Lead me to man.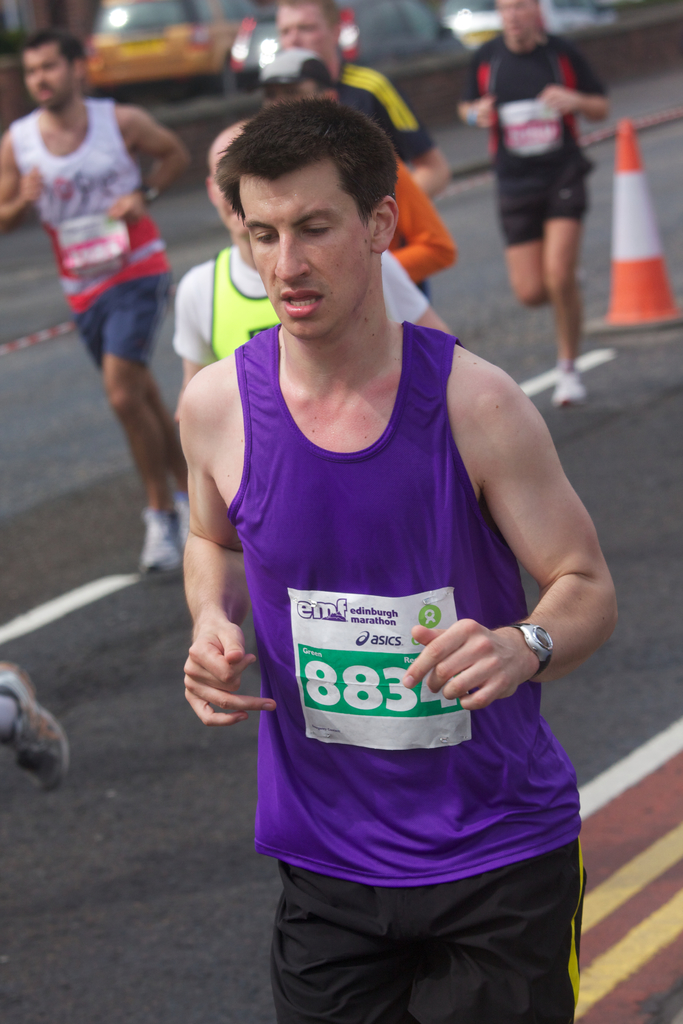
Lead to pyautogui.locateOnScreen(174, 116, 466, 580).
